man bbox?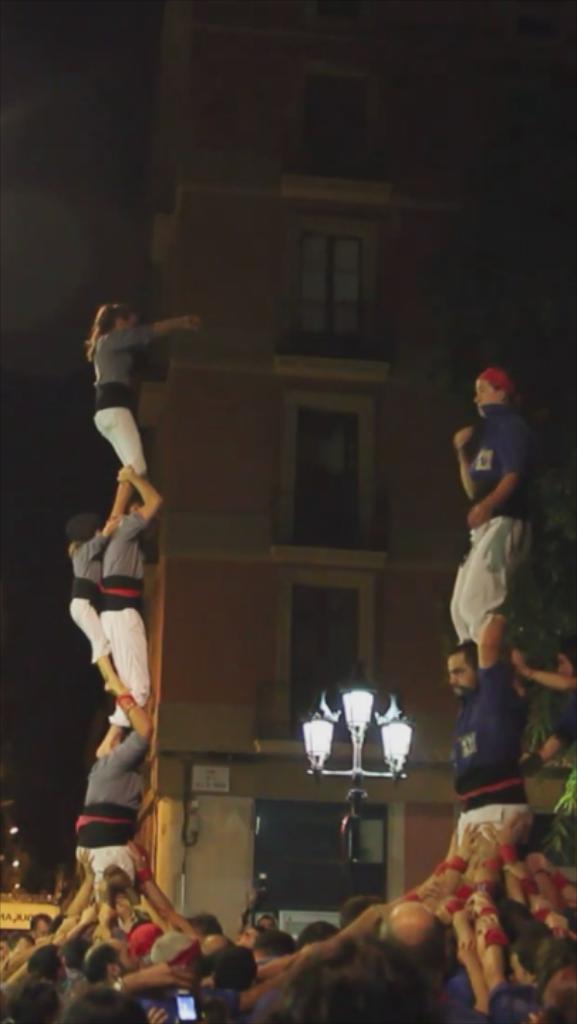
[left=449, top=371, right=536, bottom=664]
